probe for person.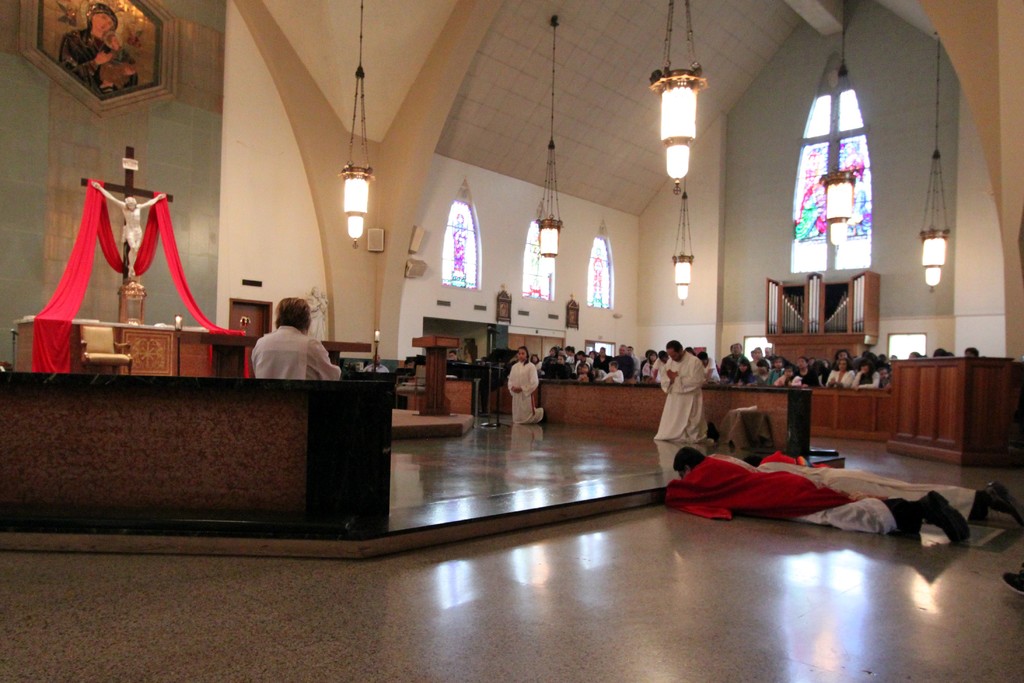
Probe result: l=563, t=343, r=579, b=368.
